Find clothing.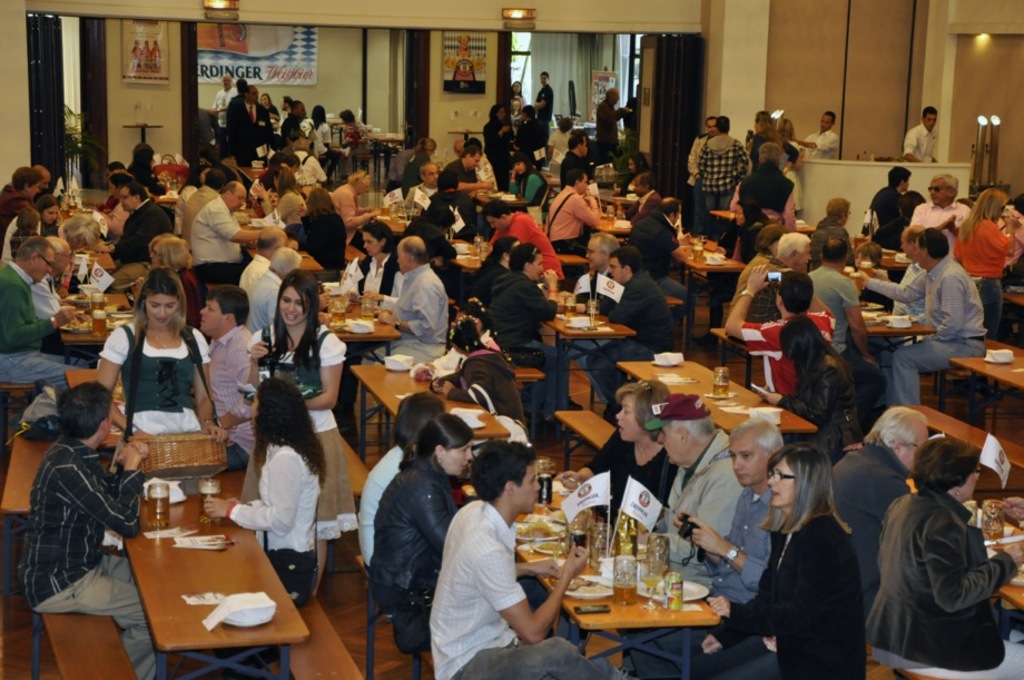
876:252:988:413.
